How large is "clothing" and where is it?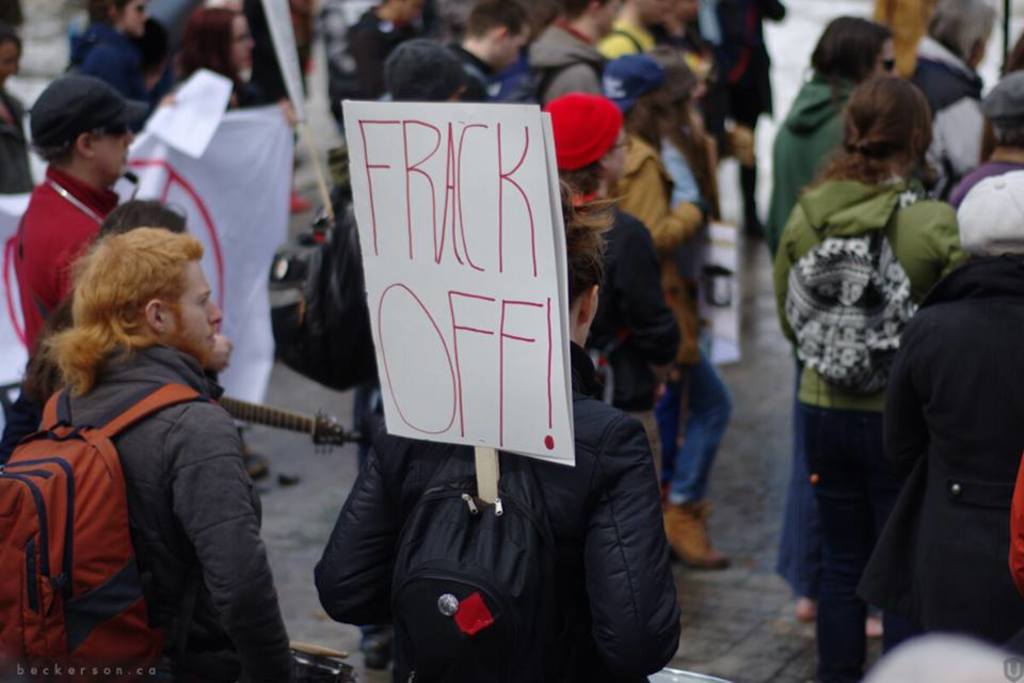
Bounding box: <box>587,201,733,503</box>.
